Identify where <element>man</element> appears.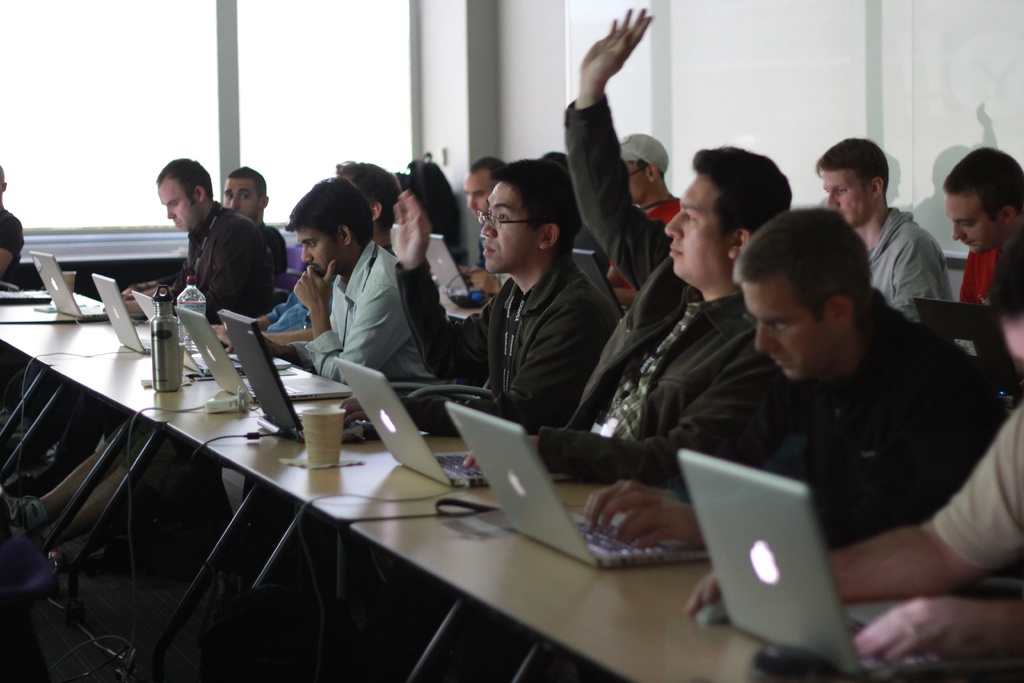
Appears at rect(622, 116, 683, 218).
